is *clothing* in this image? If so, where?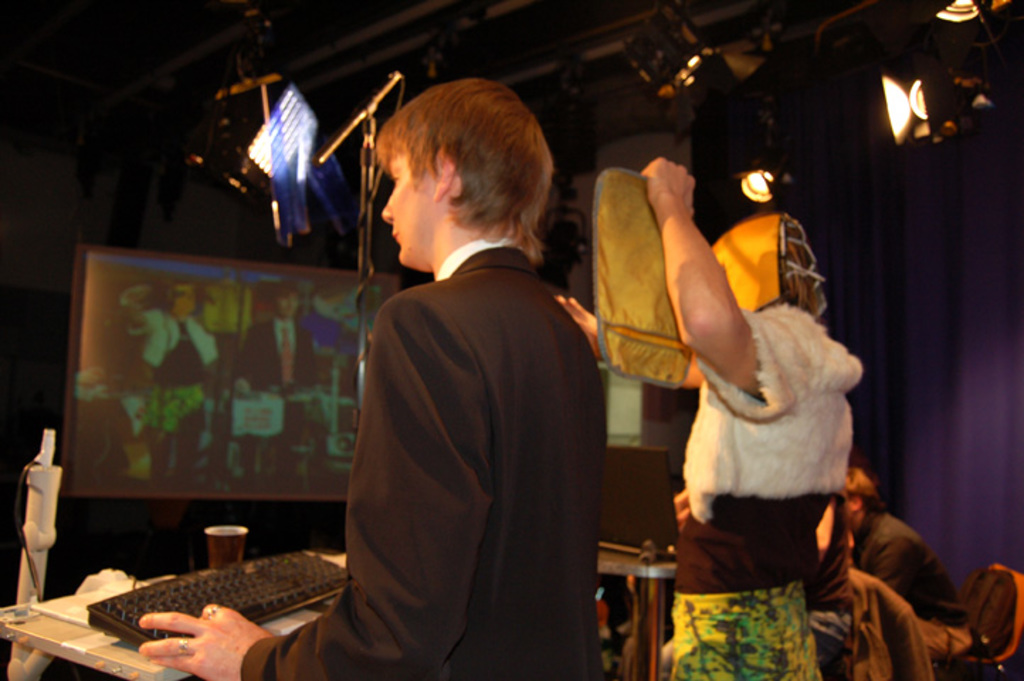
Yes, at bbox=(142, 314, 216, 451).
